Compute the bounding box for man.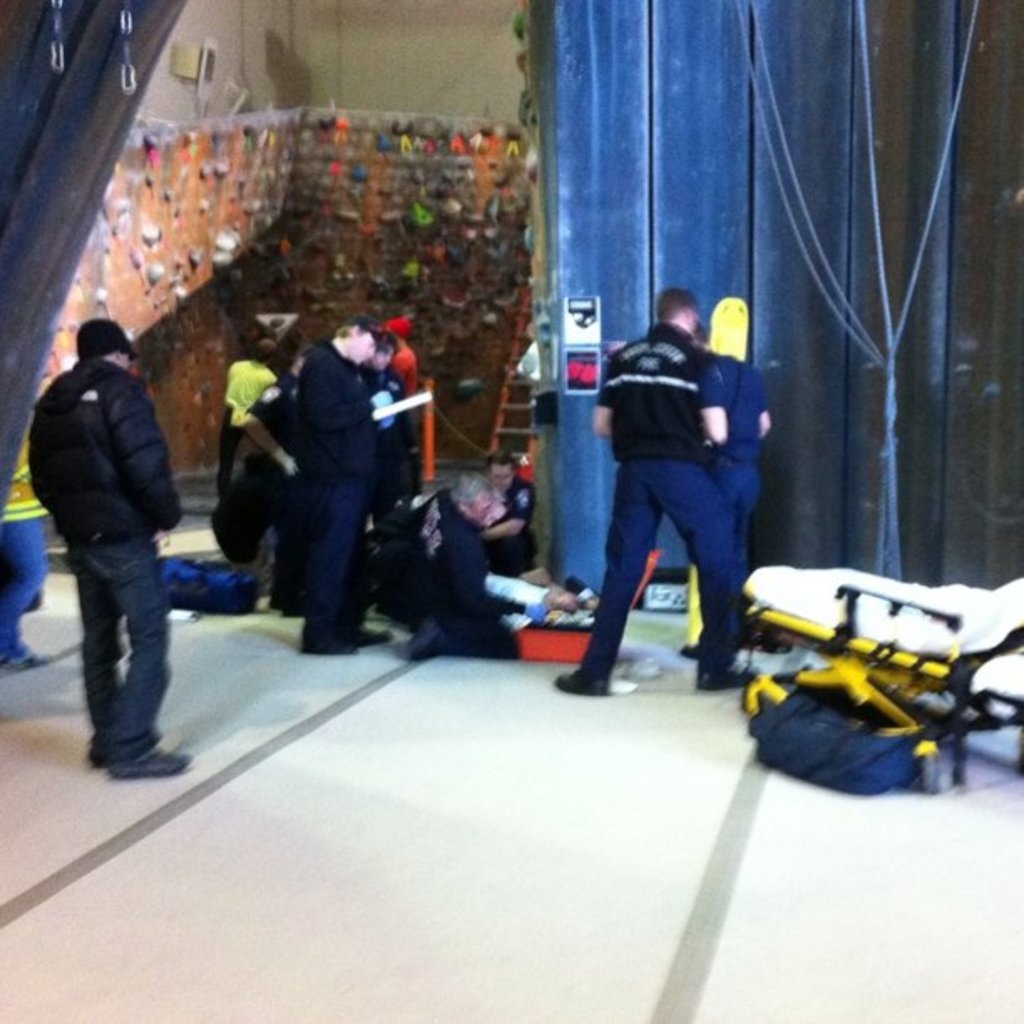
{"x1": 33, "y1": 315, "x2": 187, "y2": 778}.
